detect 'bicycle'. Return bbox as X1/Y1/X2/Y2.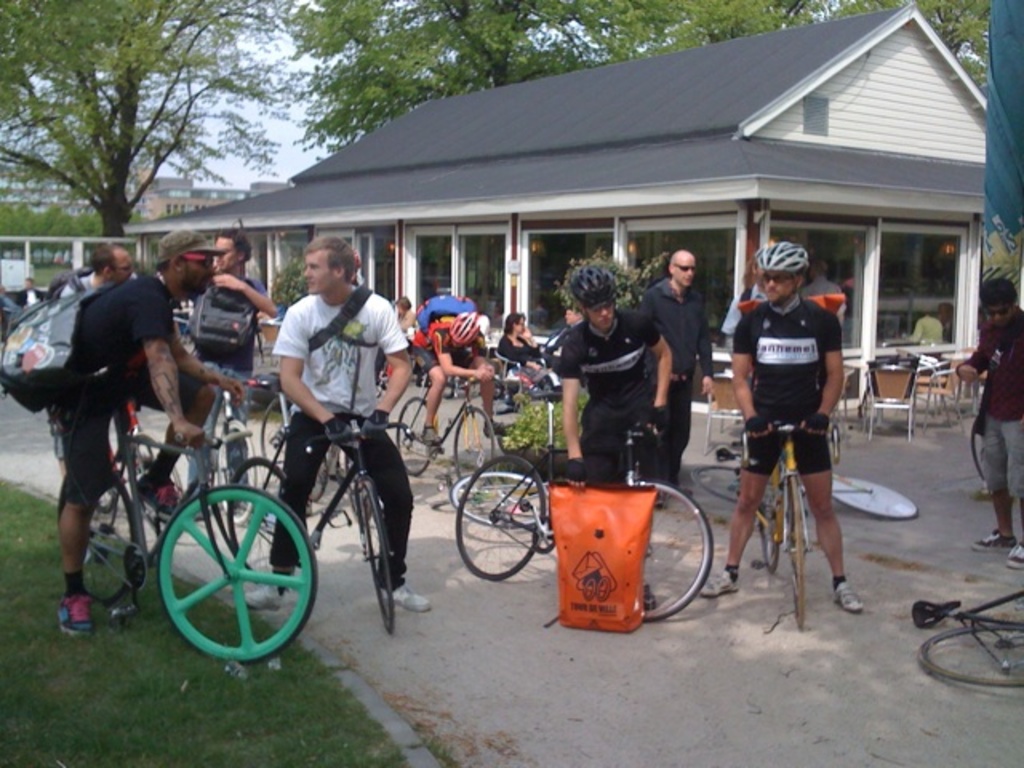
259/394/365/466.
